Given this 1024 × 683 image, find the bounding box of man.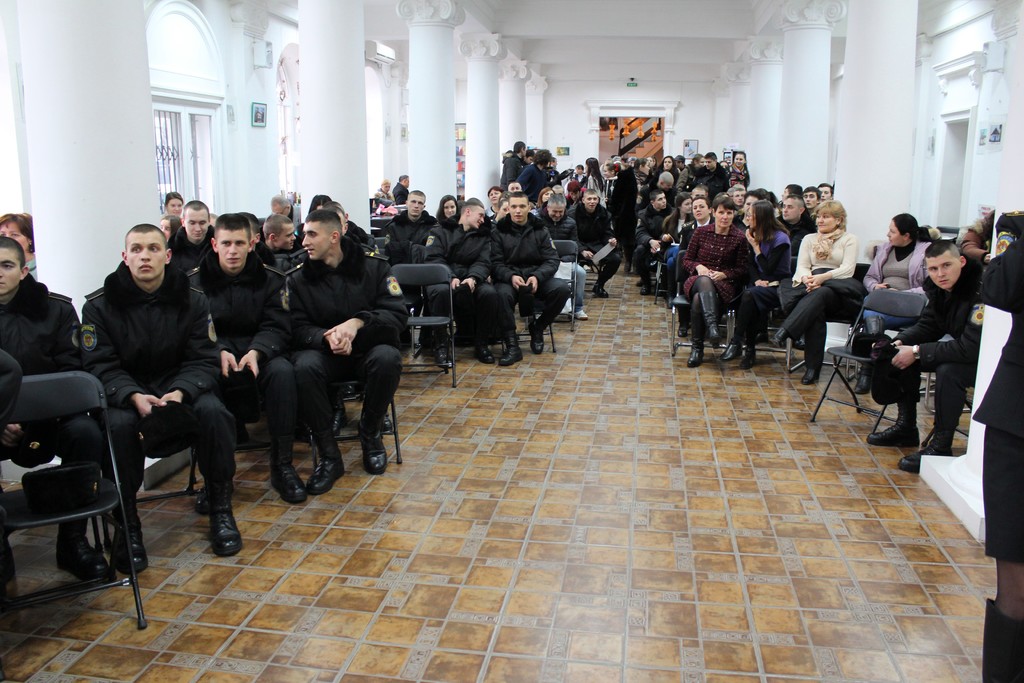
<box>179,213,306,507</box>.
